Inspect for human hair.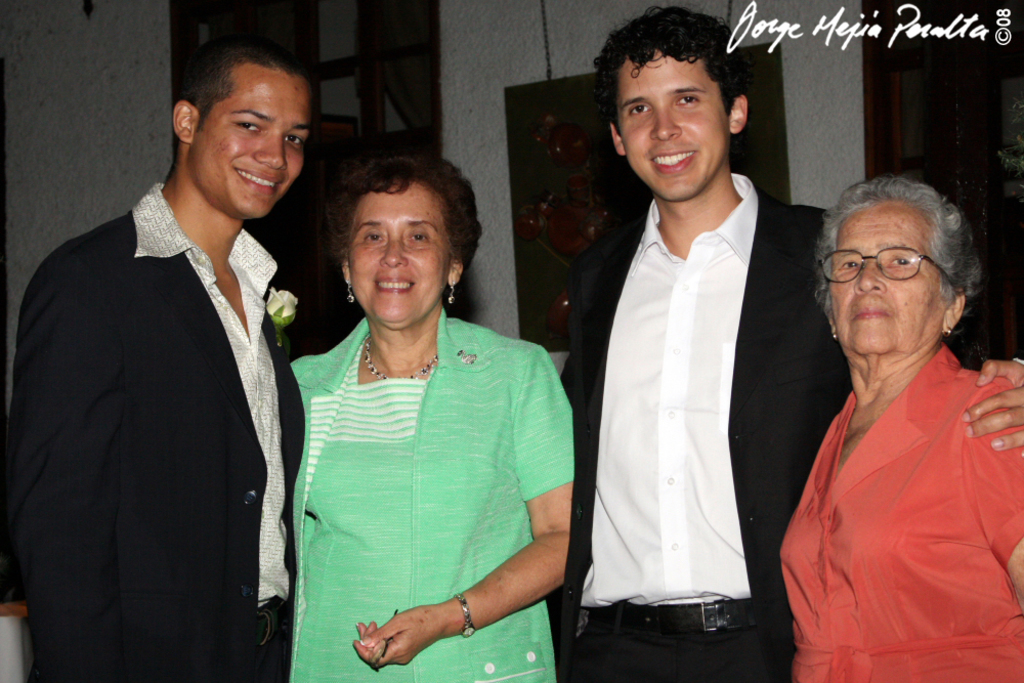
Inspection: region(593, 7, 741, 132).
